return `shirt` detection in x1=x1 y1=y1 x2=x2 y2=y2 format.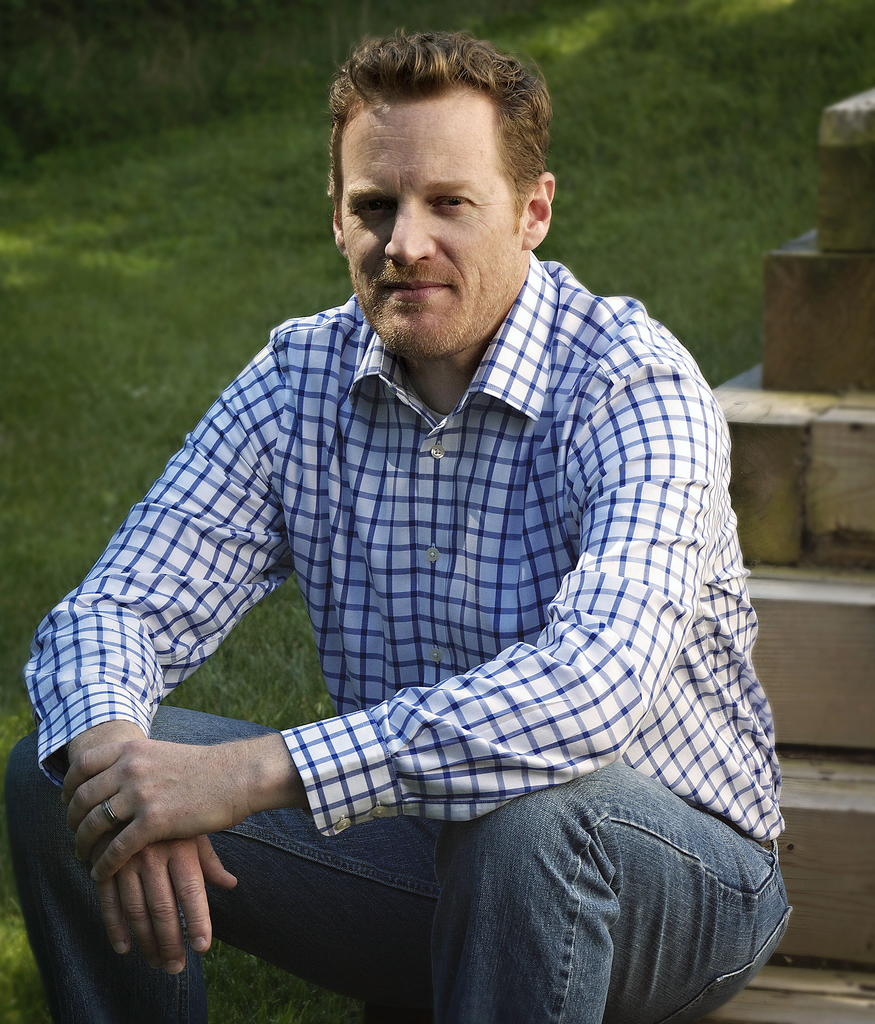
x1=138 y1=265 x2=744 y2=858.
